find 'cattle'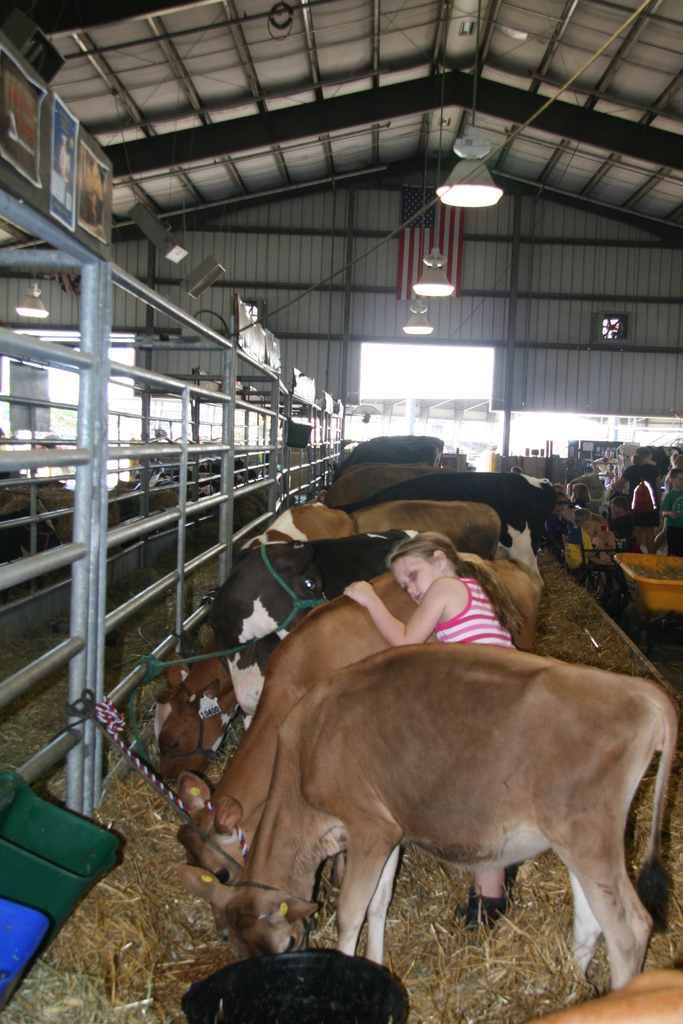
rect(334, 431, 449, 466)
